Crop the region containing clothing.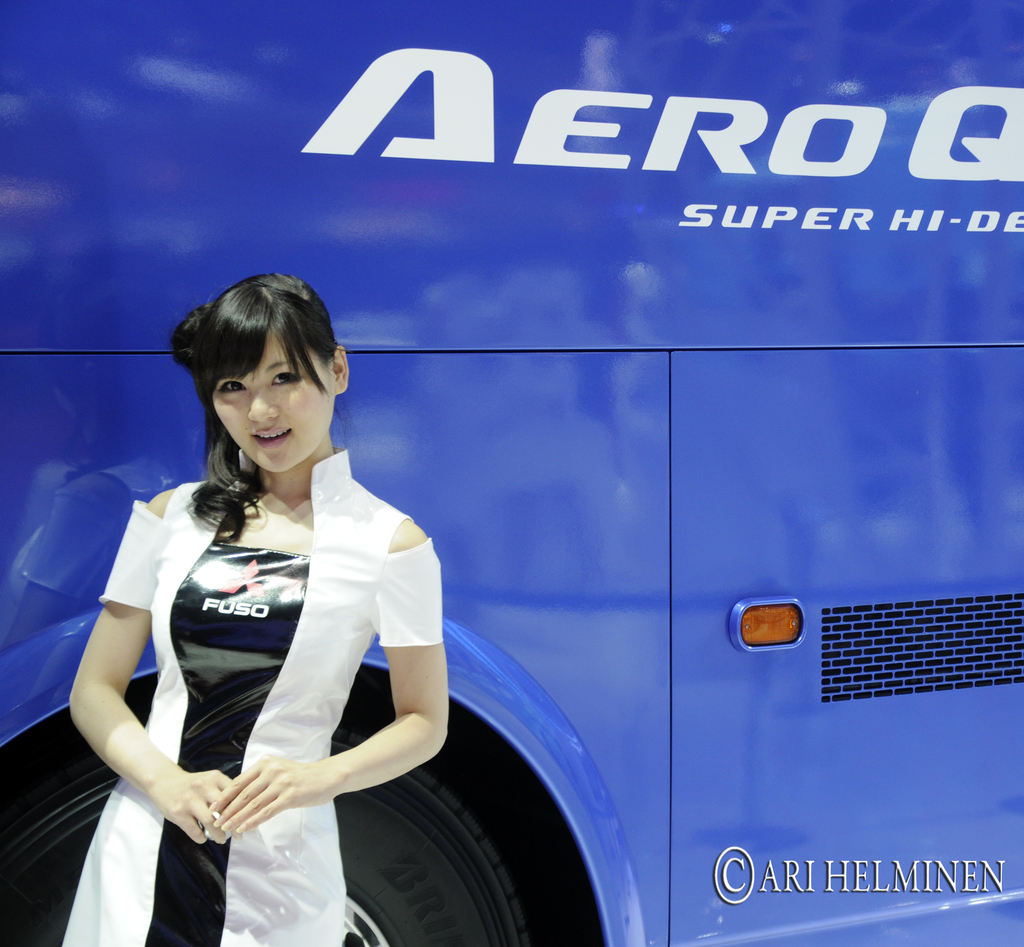
Crop region: l=100, t=423, r=444, b=904.
